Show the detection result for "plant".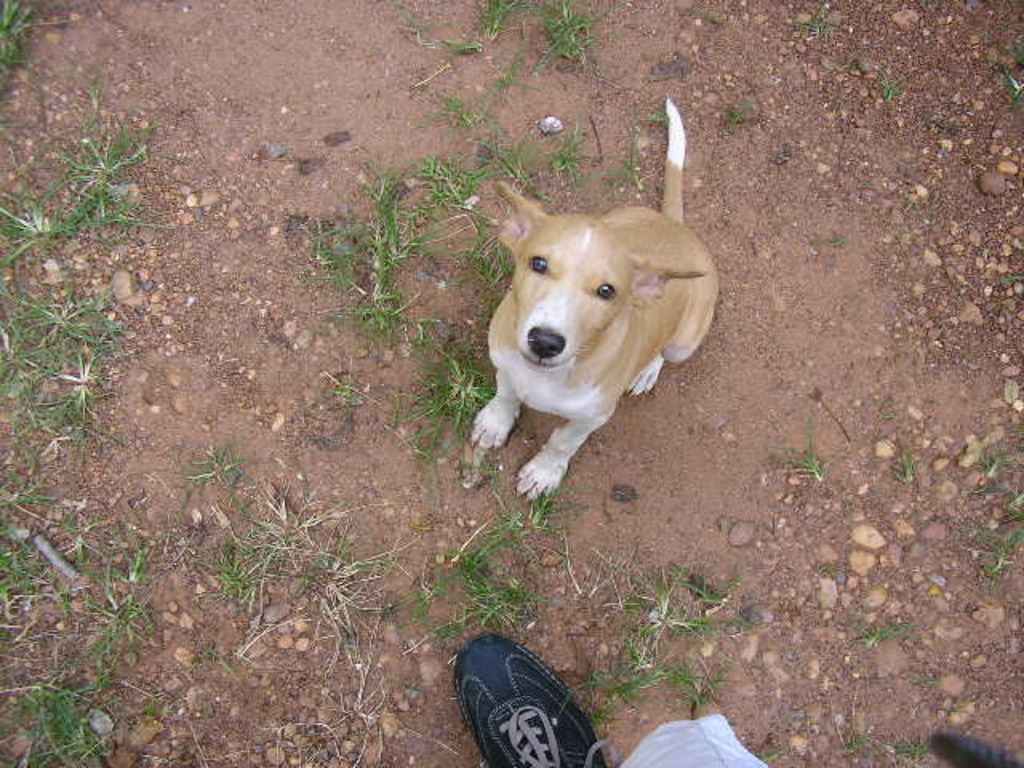
{"x1": 470, "y1": 0, "x2": 520, "y2": 42}.
